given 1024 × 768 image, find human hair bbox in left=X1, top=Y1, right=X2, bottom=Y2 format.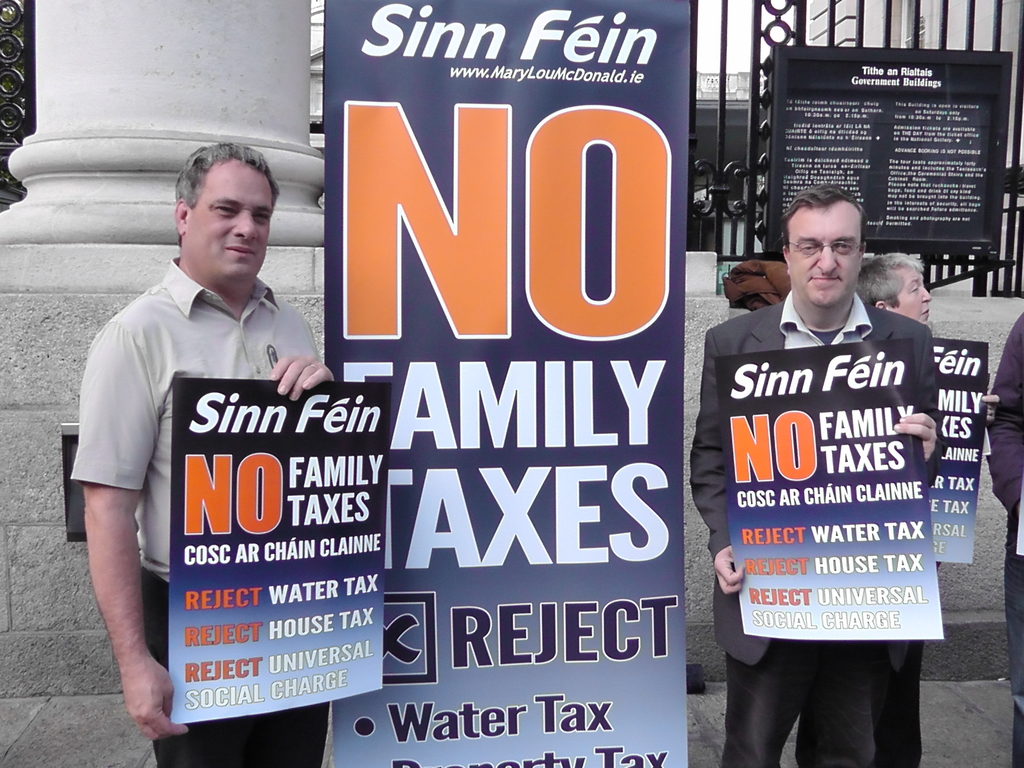
left=854, top=253, right=924, bottom=311.
